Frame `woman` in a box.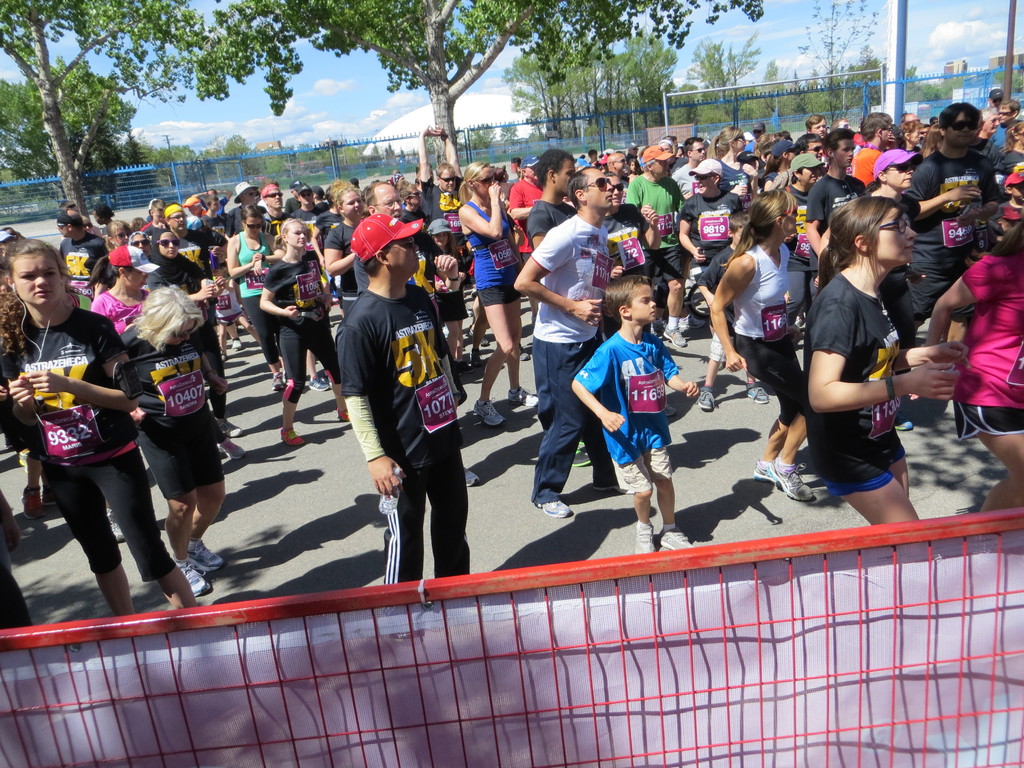
l=712, t=189, r=808, b=500.
